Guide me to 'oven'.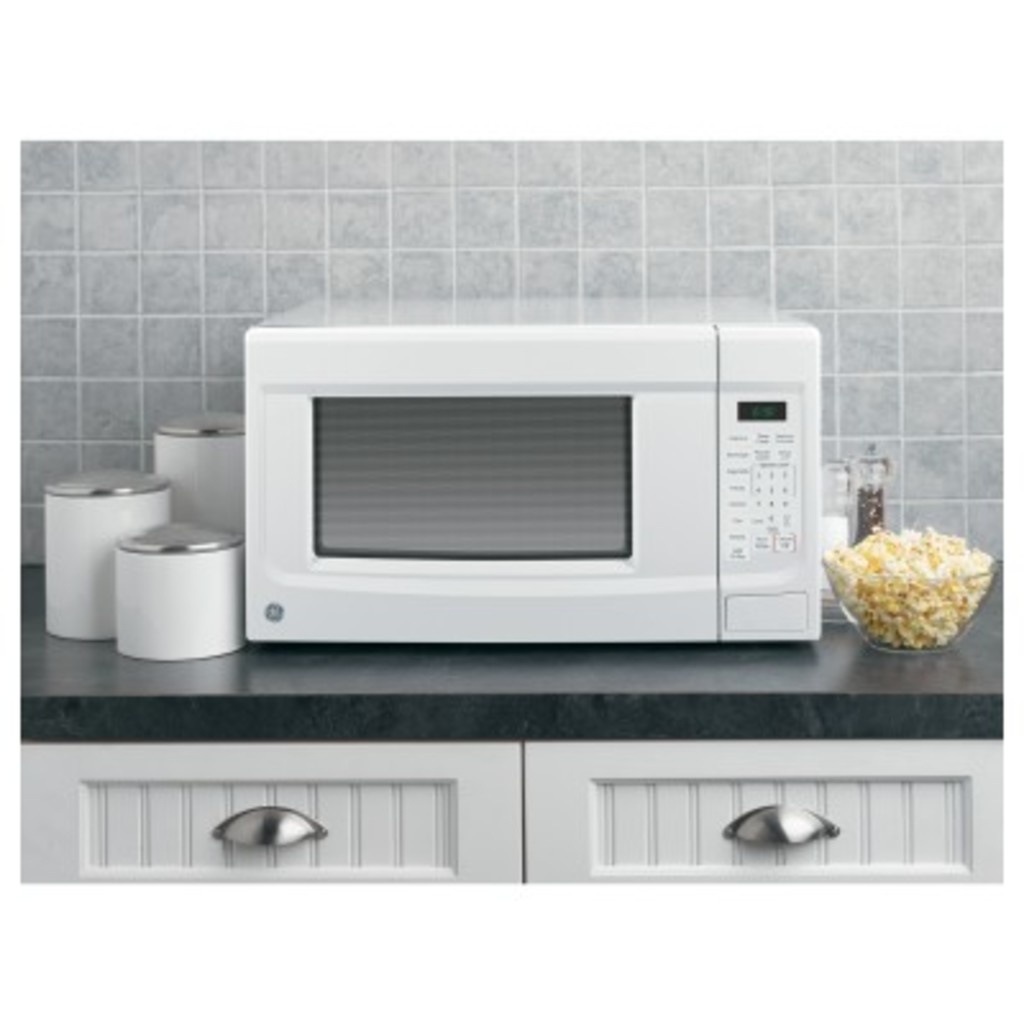
Guidance: (left=243, top=297, right=824, bottom=643).
